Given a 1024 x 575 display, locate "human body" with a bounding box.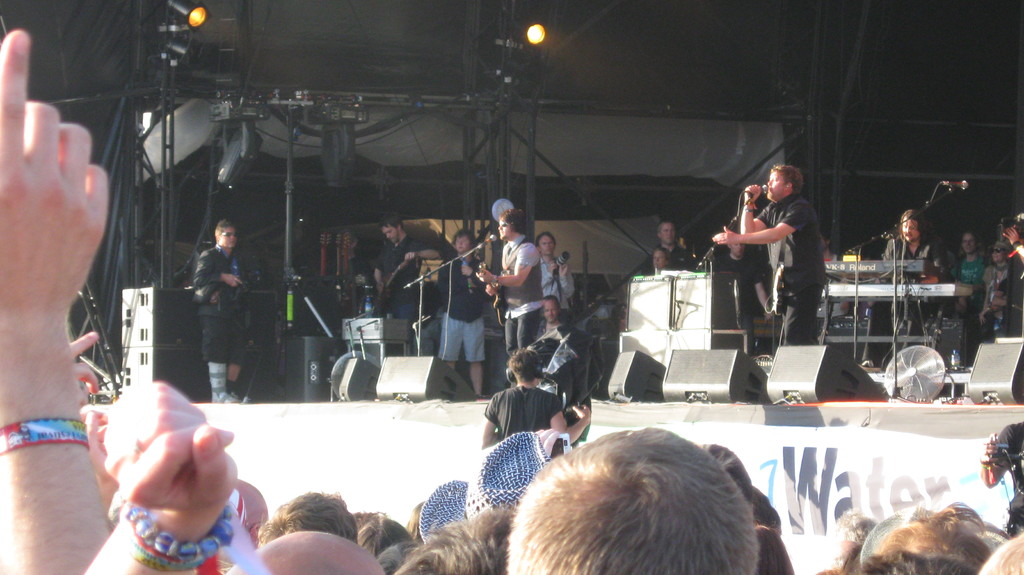
Located: {"left": 543, "top": 223, "right": 569, "bottom": 315}.
